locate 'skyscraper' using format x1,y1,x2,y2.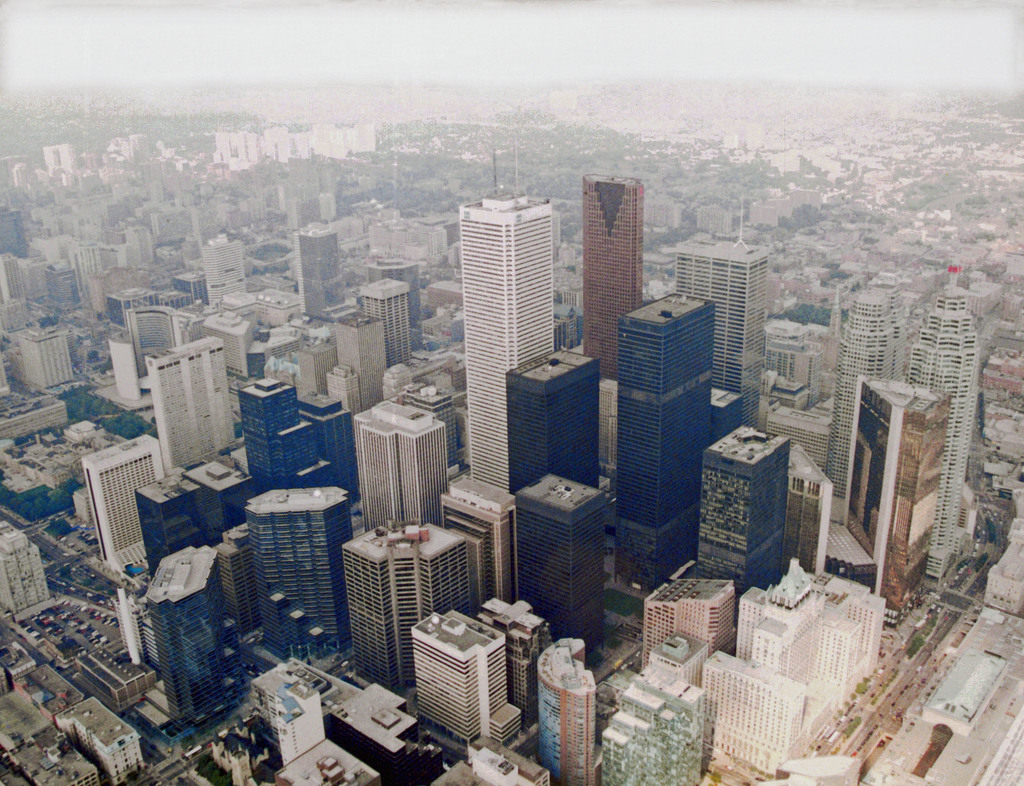
700,649,802,779.
